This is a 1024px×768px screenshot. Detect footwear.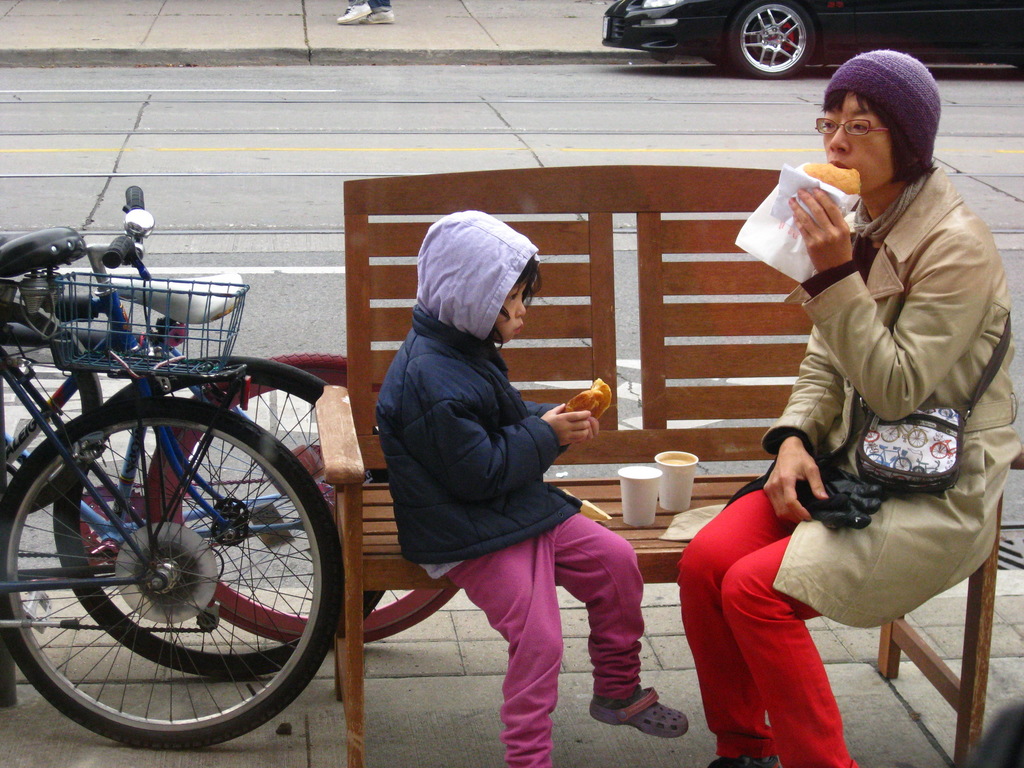
left=706, top=751, right=780, bottom=767.
